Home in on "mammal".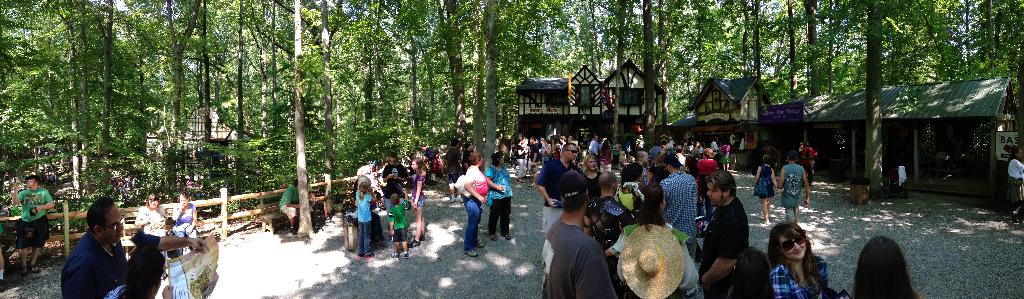
Homed in at rect(550, 137, 561, 159).
